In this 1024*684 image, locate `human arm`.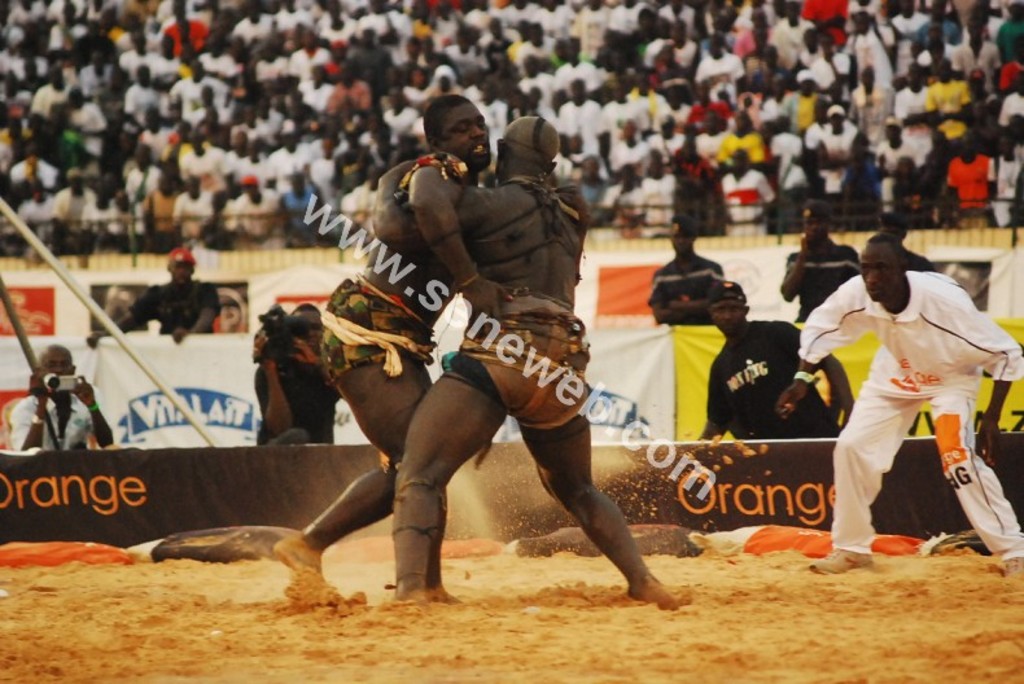
Bounding box: x1=255 y1=358 x2=296 y2=442.
